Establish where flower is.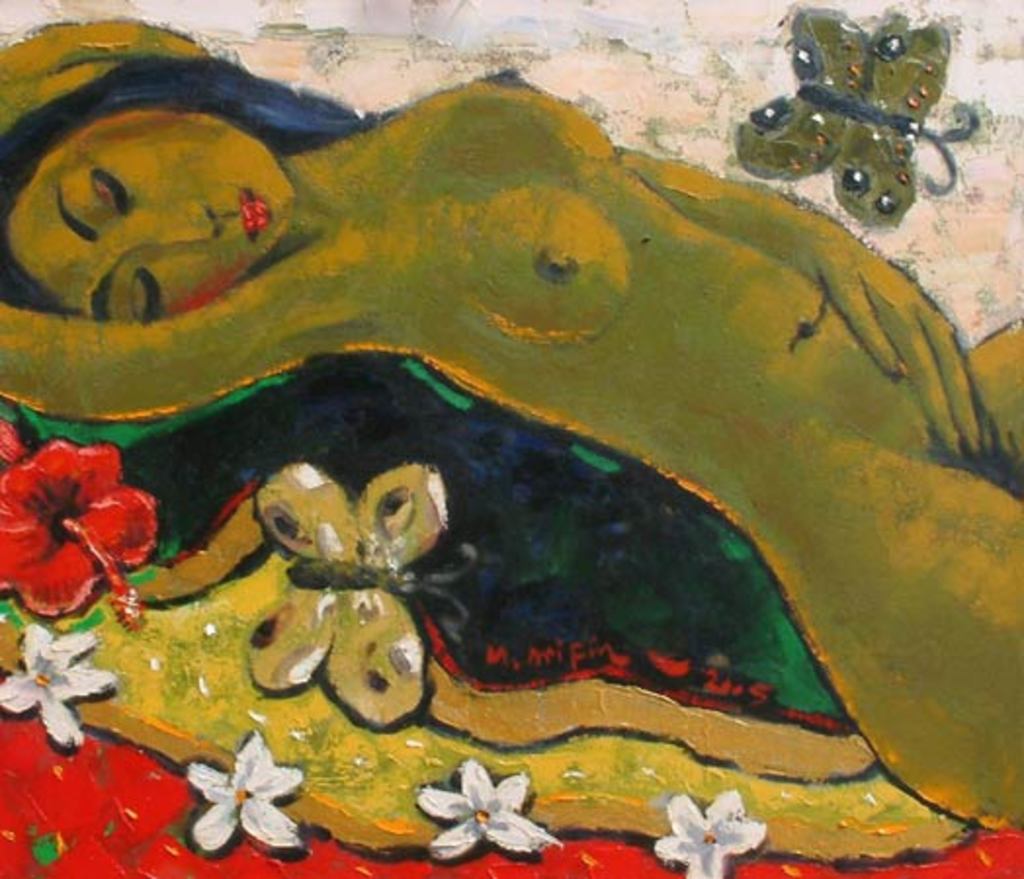
Established at <region>0, 617, 121, 750</region>.
